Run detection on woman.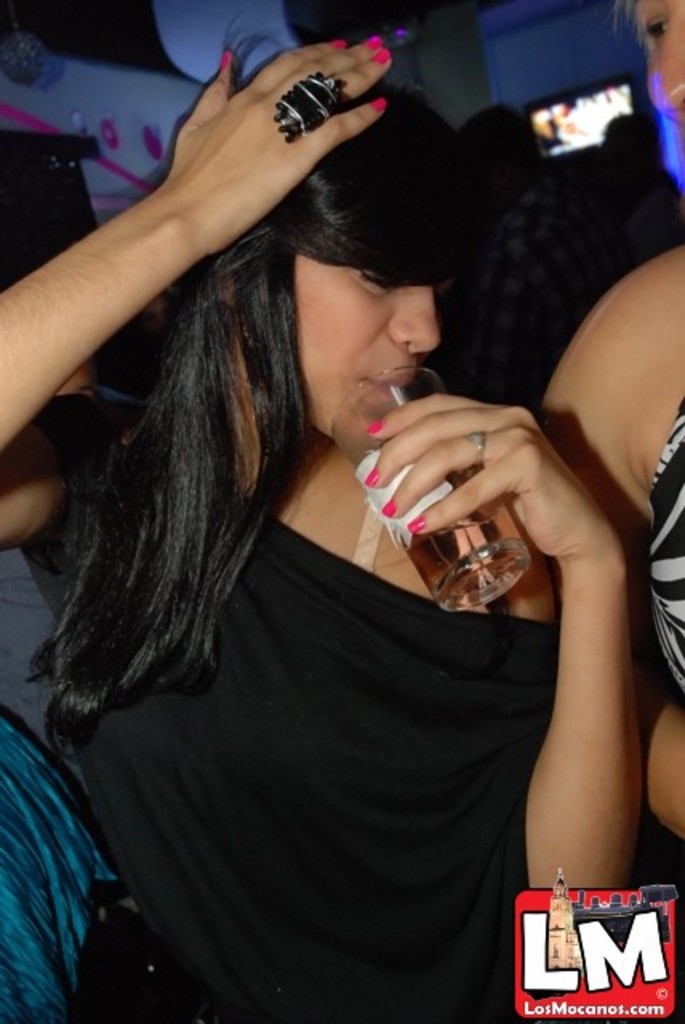
Result: x1=30 y1=27 x2=615 y2=1003.
